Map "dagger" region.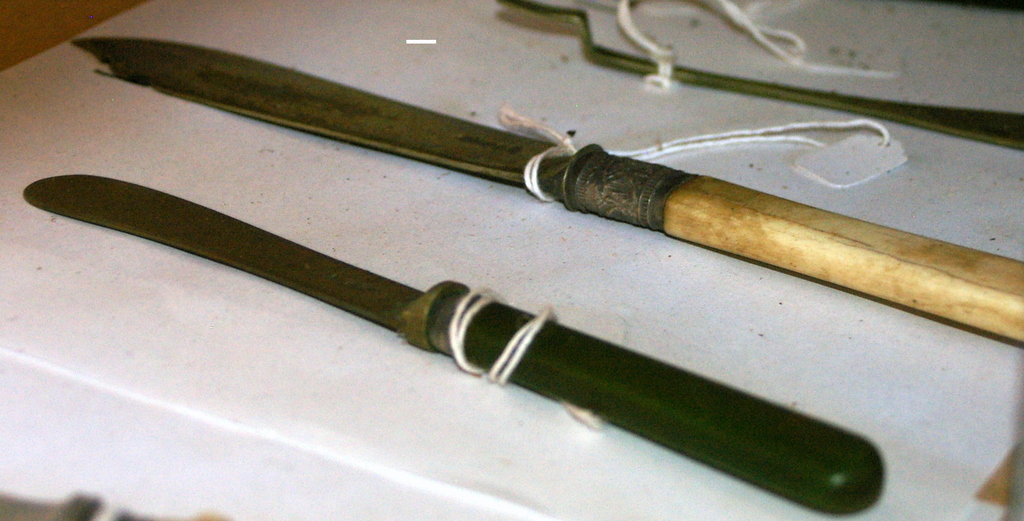
Mapped to l=62, t=28, r=1023, b=342.
